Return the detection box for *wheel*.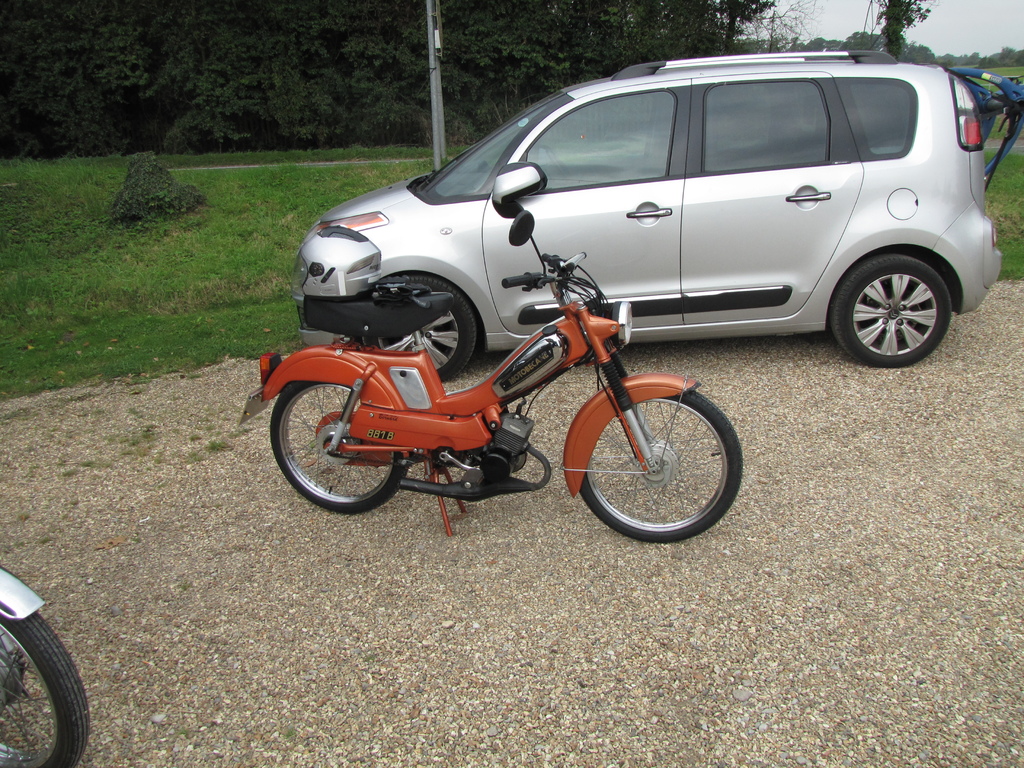
region(267, 381, 408, 515).
